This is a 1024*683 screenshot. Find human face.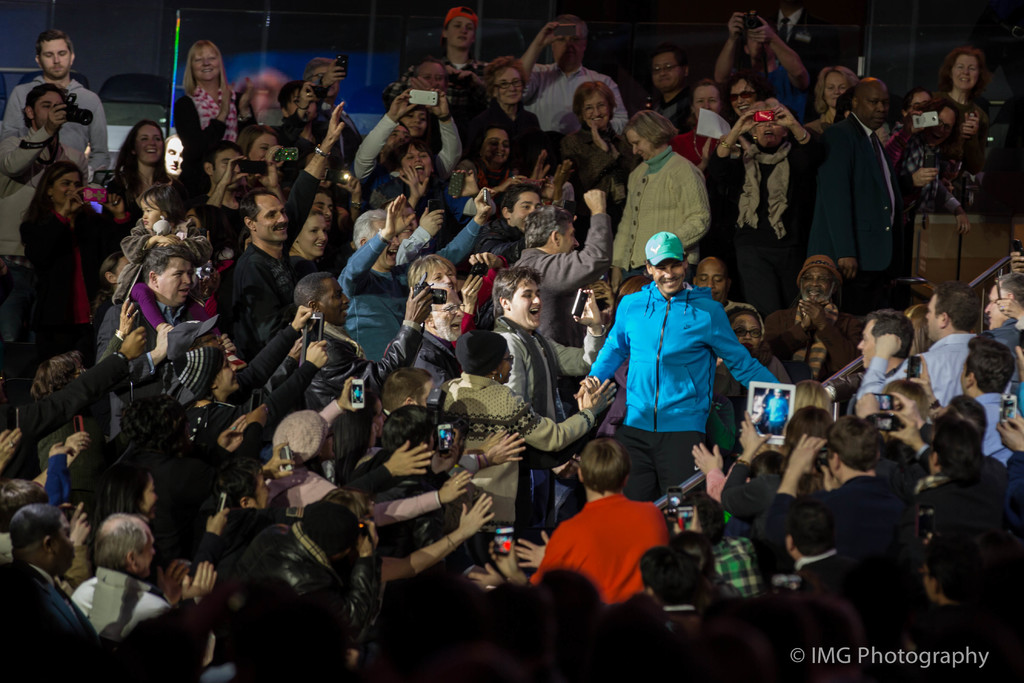
Bounding box: 37/95/63/125.
